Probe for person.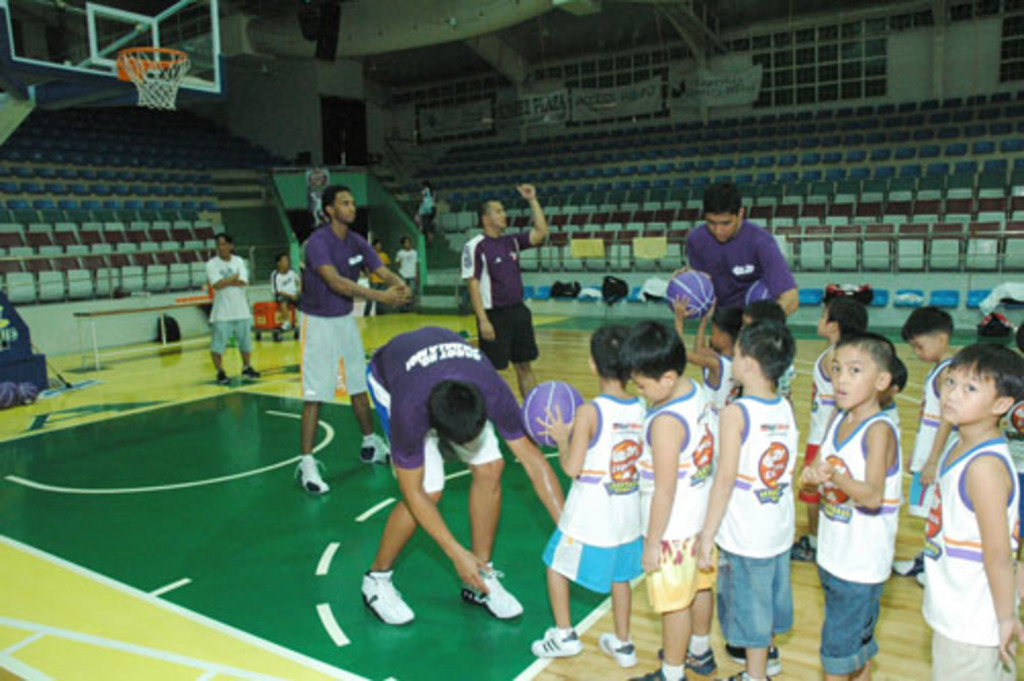
Probe result: <region>664, 290, 734, 458</region>.
